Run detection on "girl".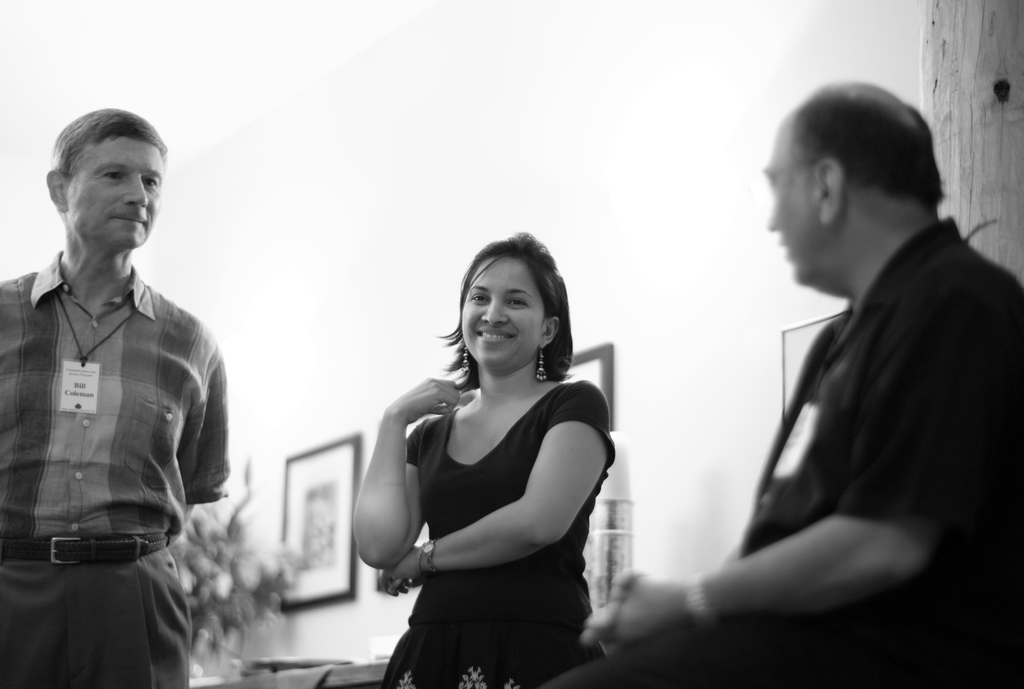
Result: (353,228,616,688).
